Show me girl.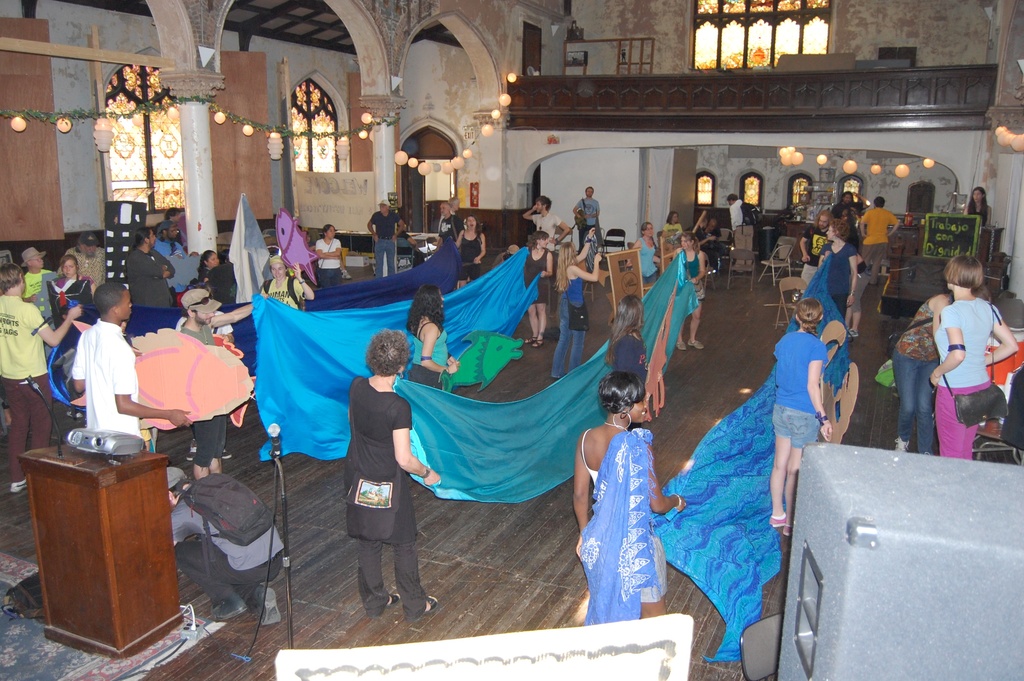
girl is here: (449, 214, 484, 287).
